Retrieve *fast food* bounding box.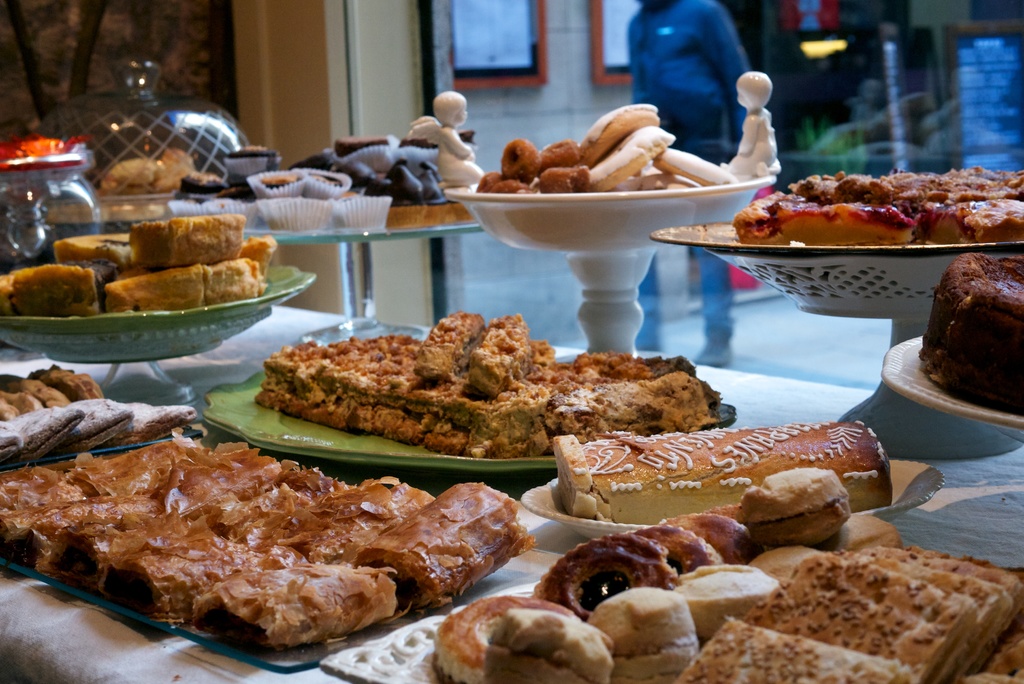
Bounding box: box(54, 510, 200, 572).
